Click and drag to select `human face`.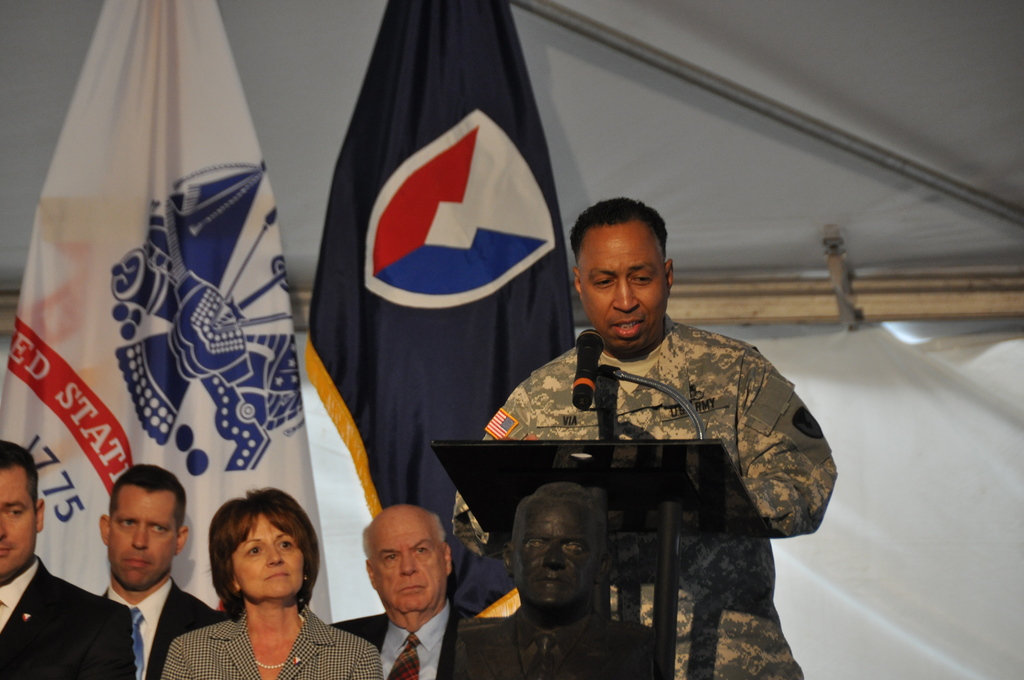
Selection: 373 505 440 611.
